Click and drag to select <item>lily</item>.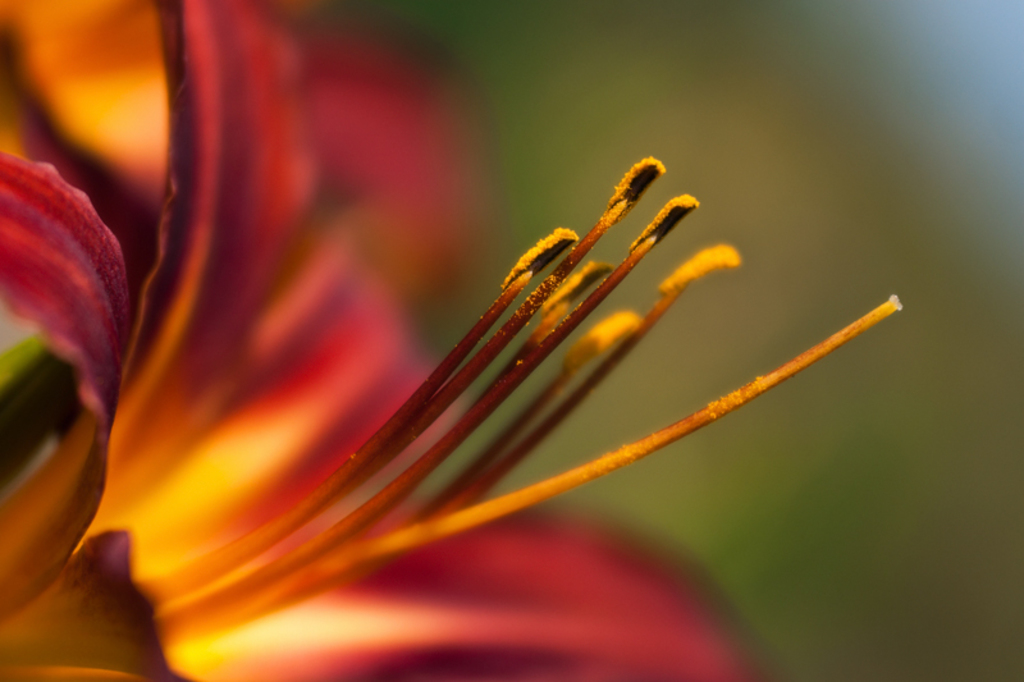
Selection: <bbox>0, 0, 904, 681</bbox>.
